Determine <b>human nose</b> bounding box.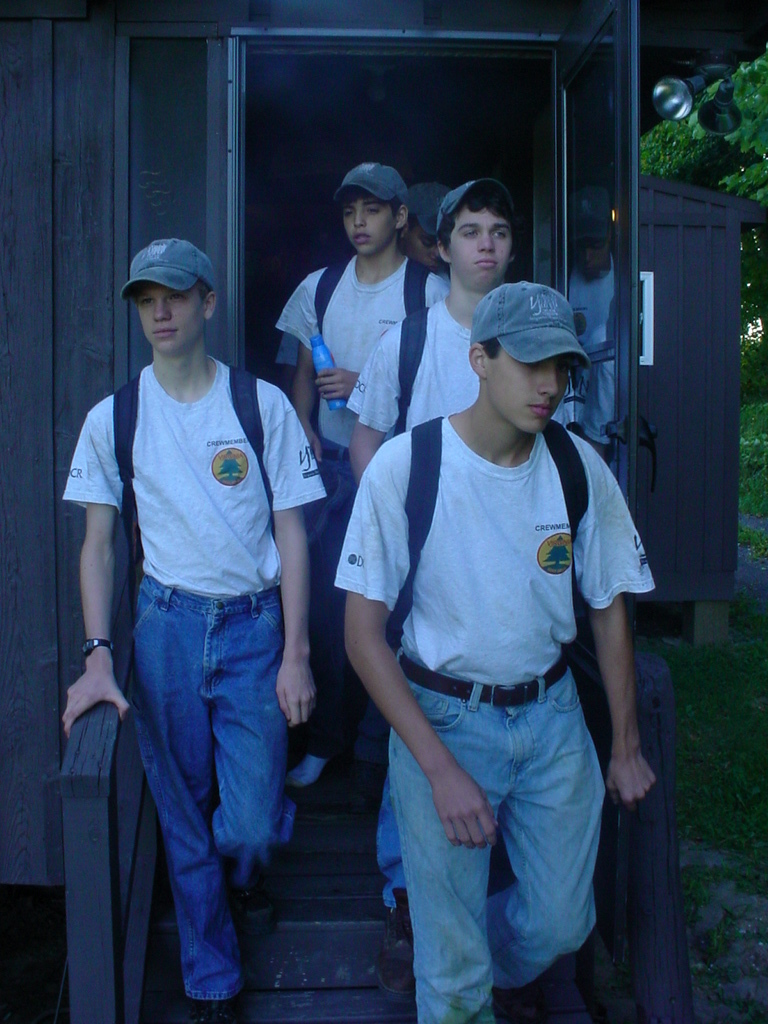
Determined: [x1=156, y1=301, x2=174, y2=320].
